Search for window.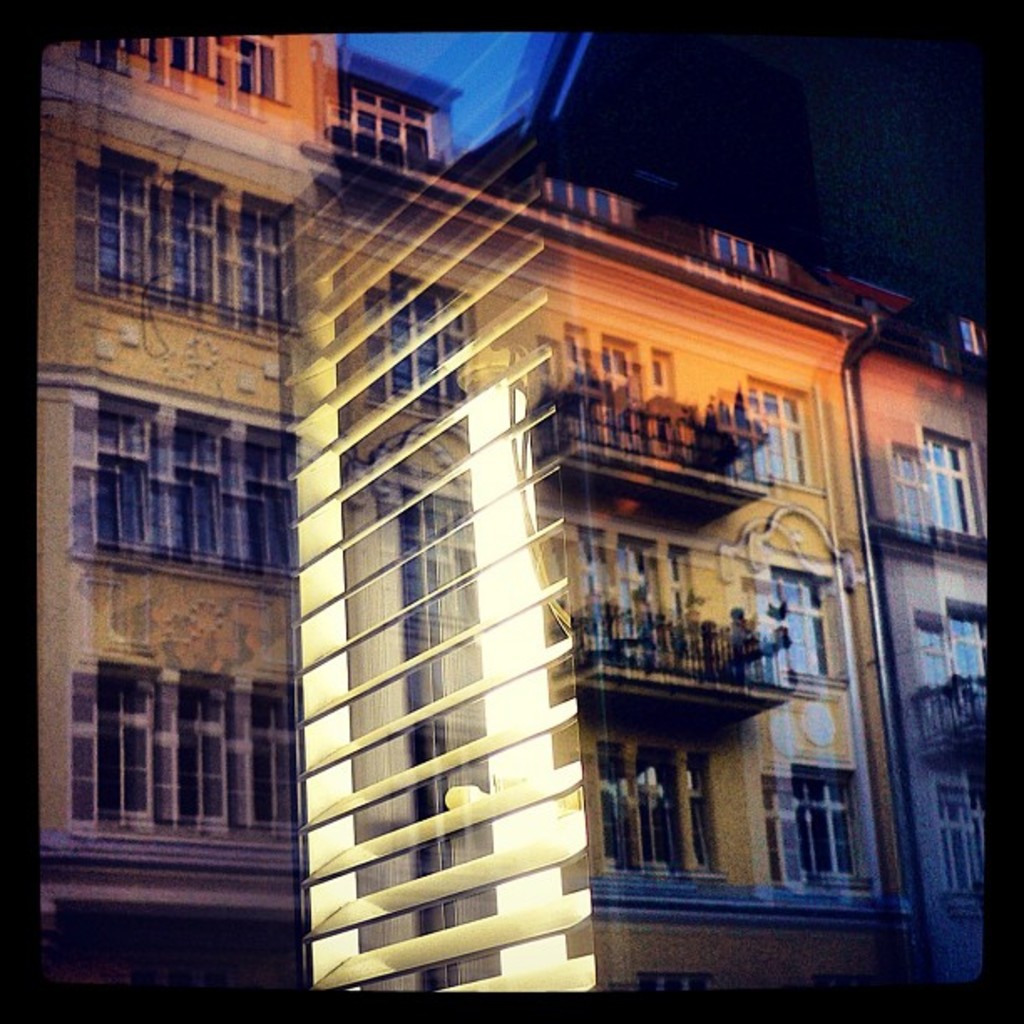
Found at 74 380 284 599.
